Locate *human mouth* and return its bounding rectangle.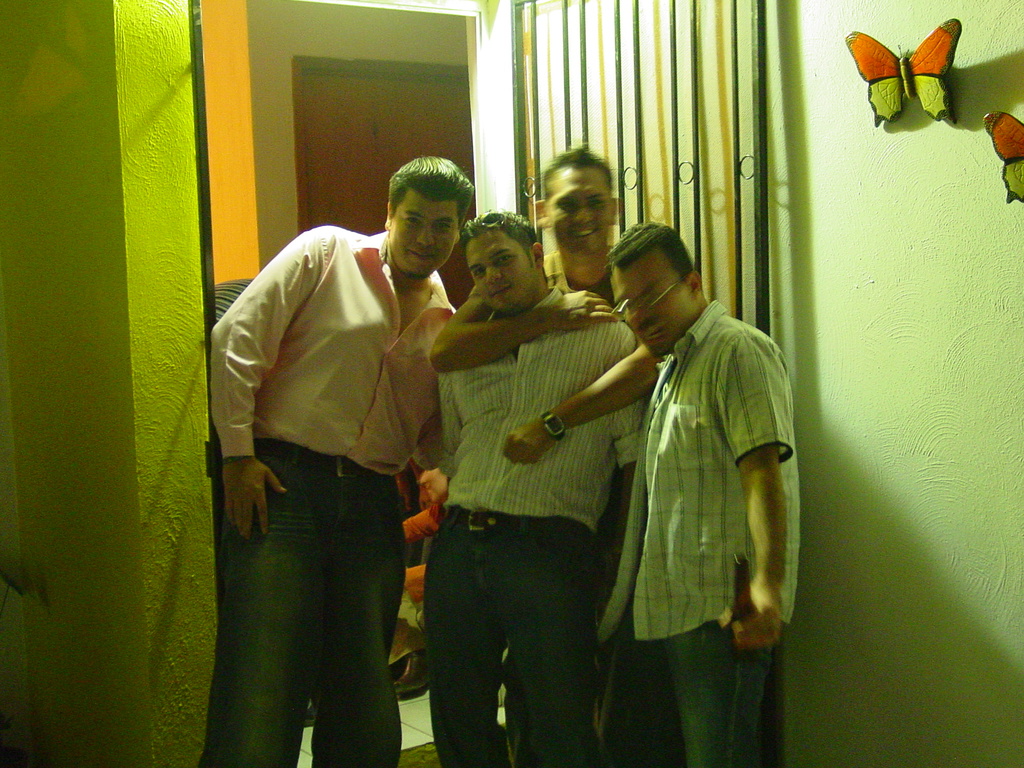
{"x1": 406, "y1": 246, "x2": 444, "y2": 263}.
